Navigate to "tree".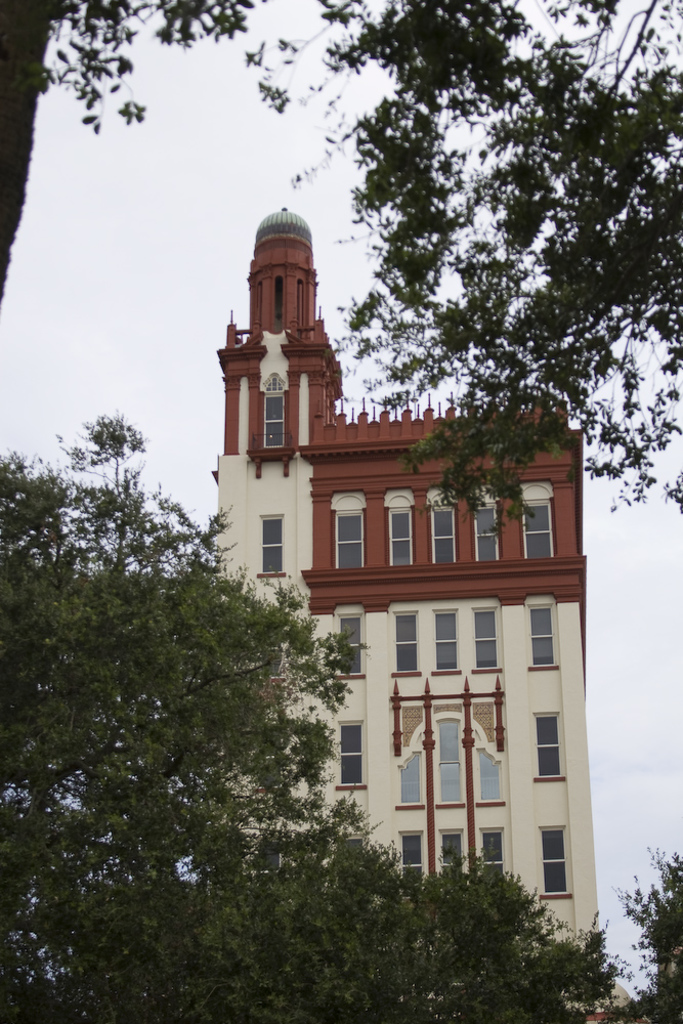
Navigation target: box(248, 0, 682, 519).
